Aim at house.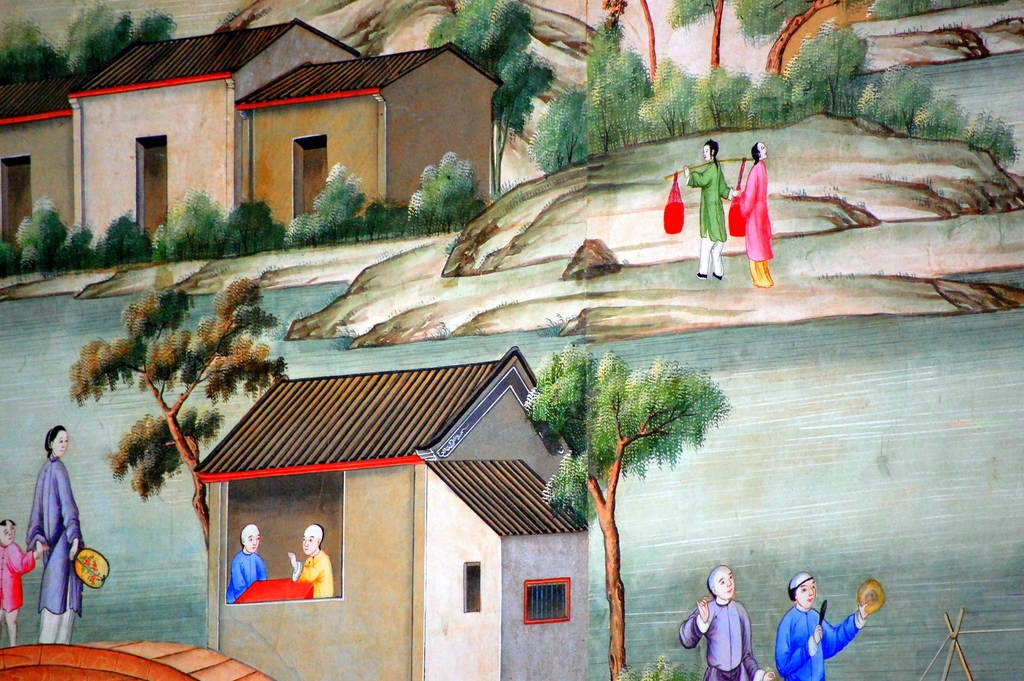
Aimed at box(43, 6, 545, 253).
